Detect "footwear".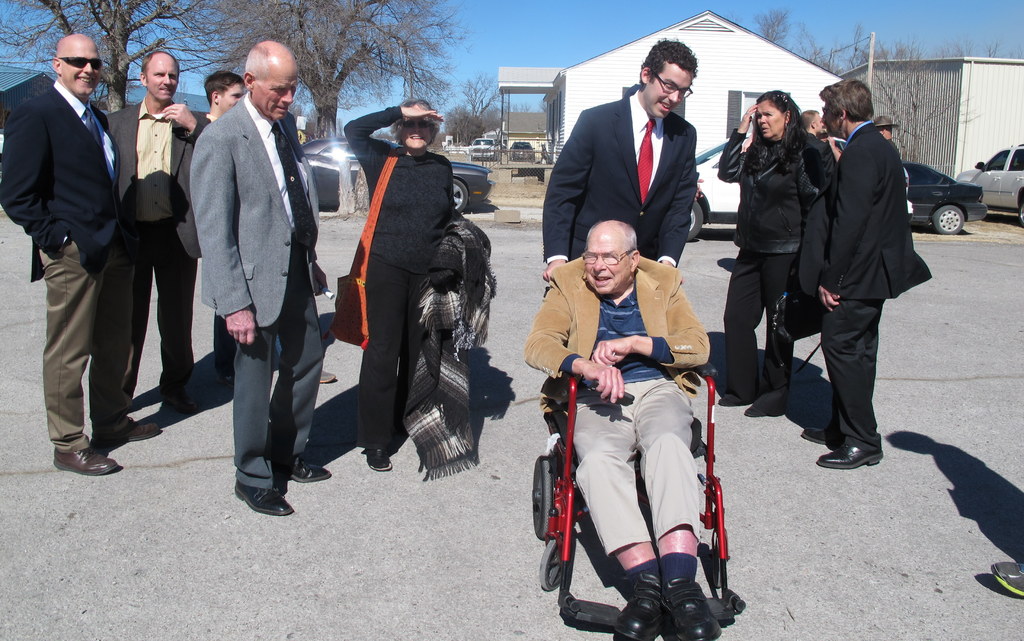
Detected at [left=819, top=446, right=883, bottom=471].
